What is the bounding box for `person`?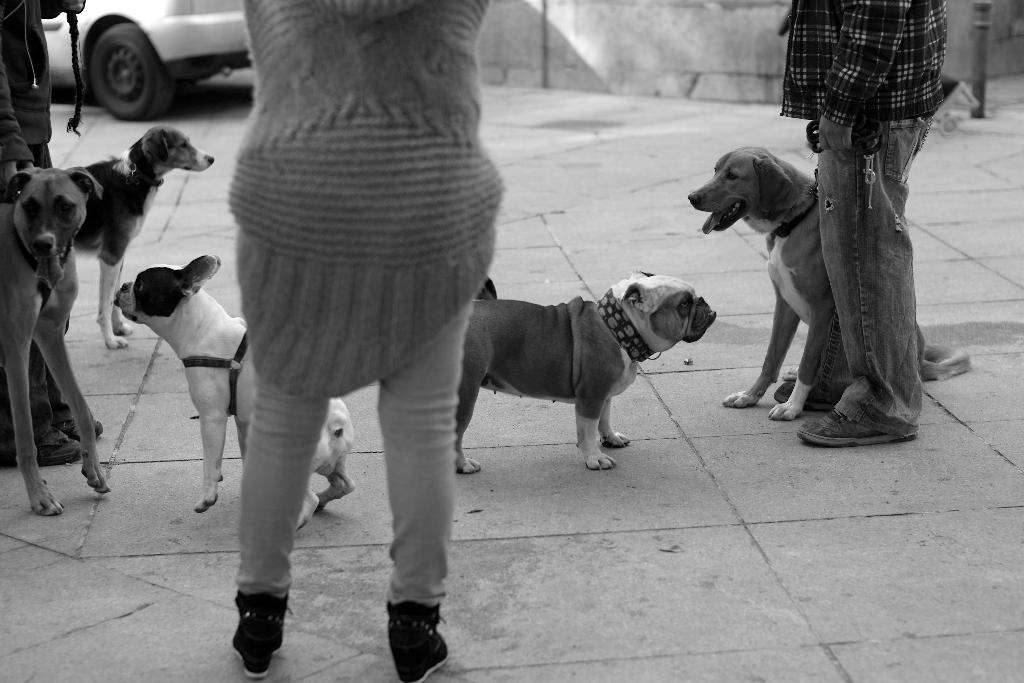
[0,0,87,468].
